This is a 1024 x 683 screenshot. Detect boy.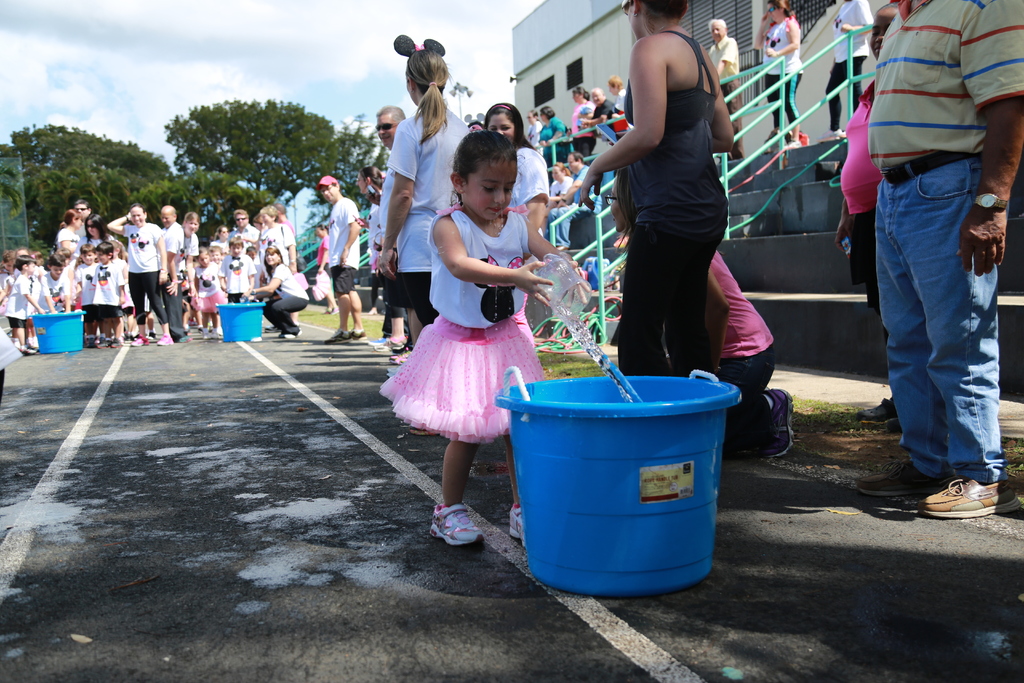
(91, 241, 126, 346).
